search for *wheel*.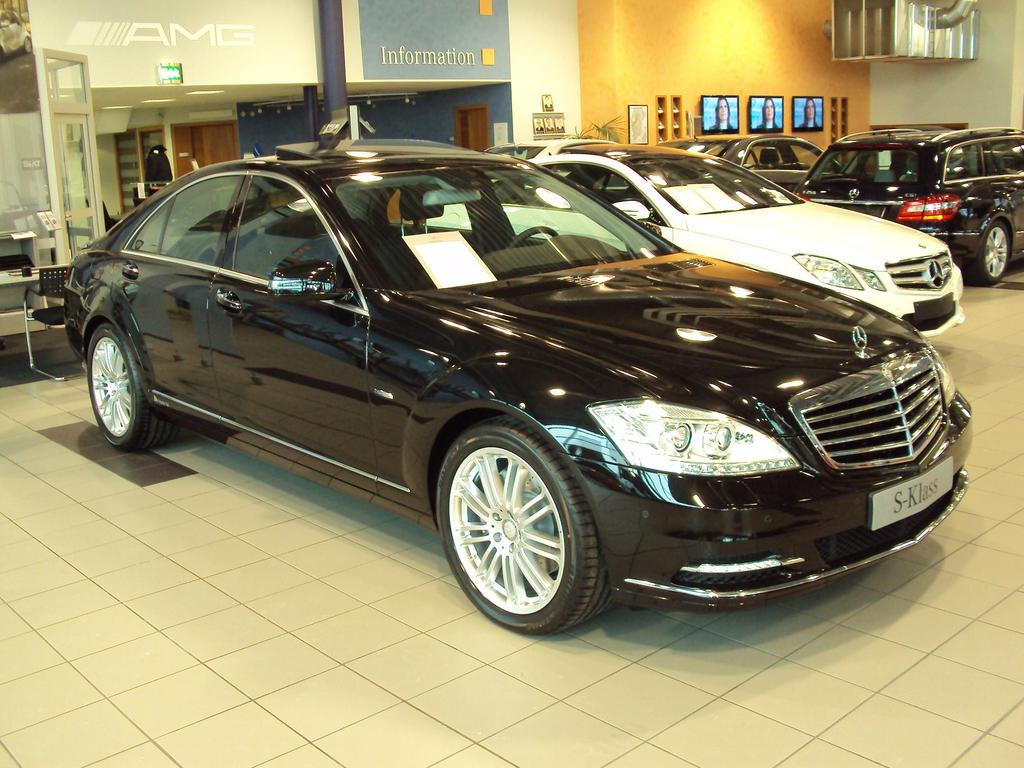
Found at 86, 321, 181, 457.
